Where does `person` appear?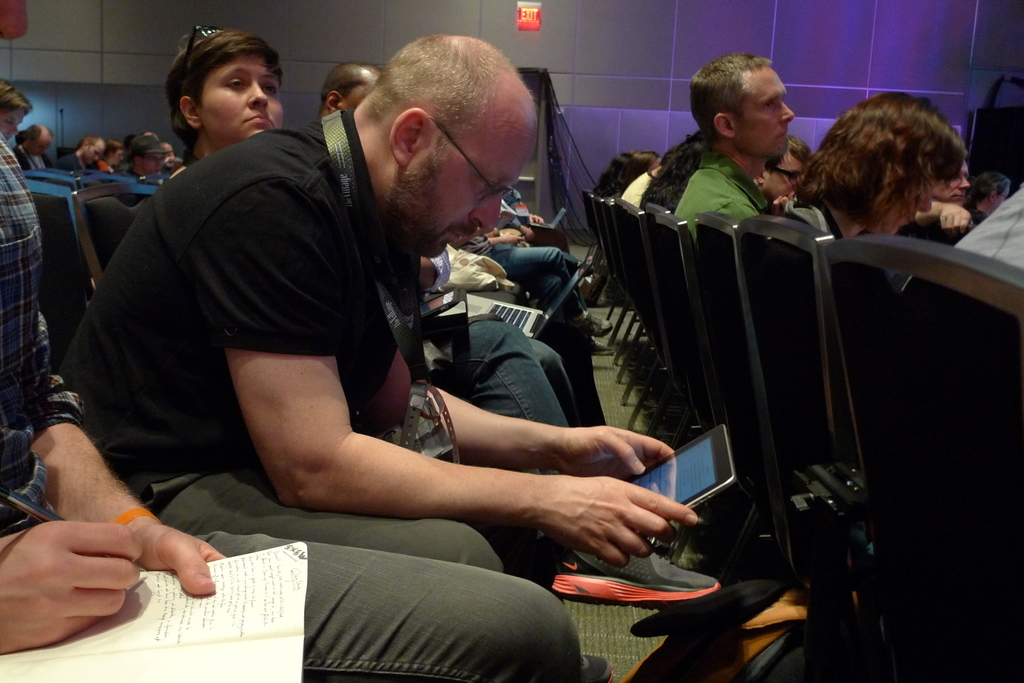
Appears at box=[9, 122, 52, 169].
